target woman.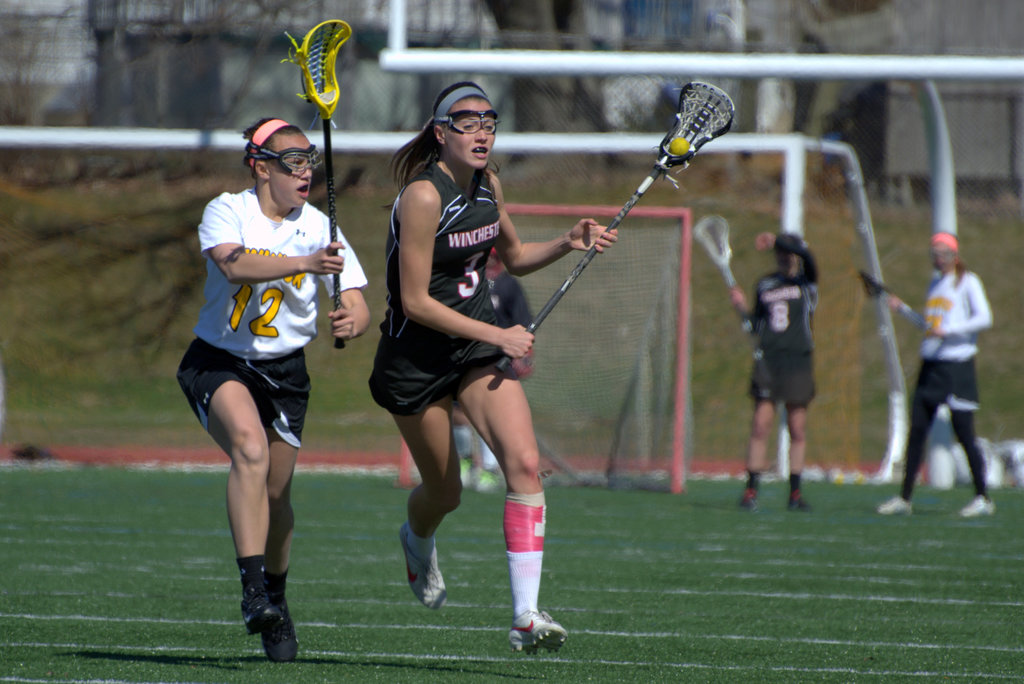
Target region: 726, 224, 823, 509.
